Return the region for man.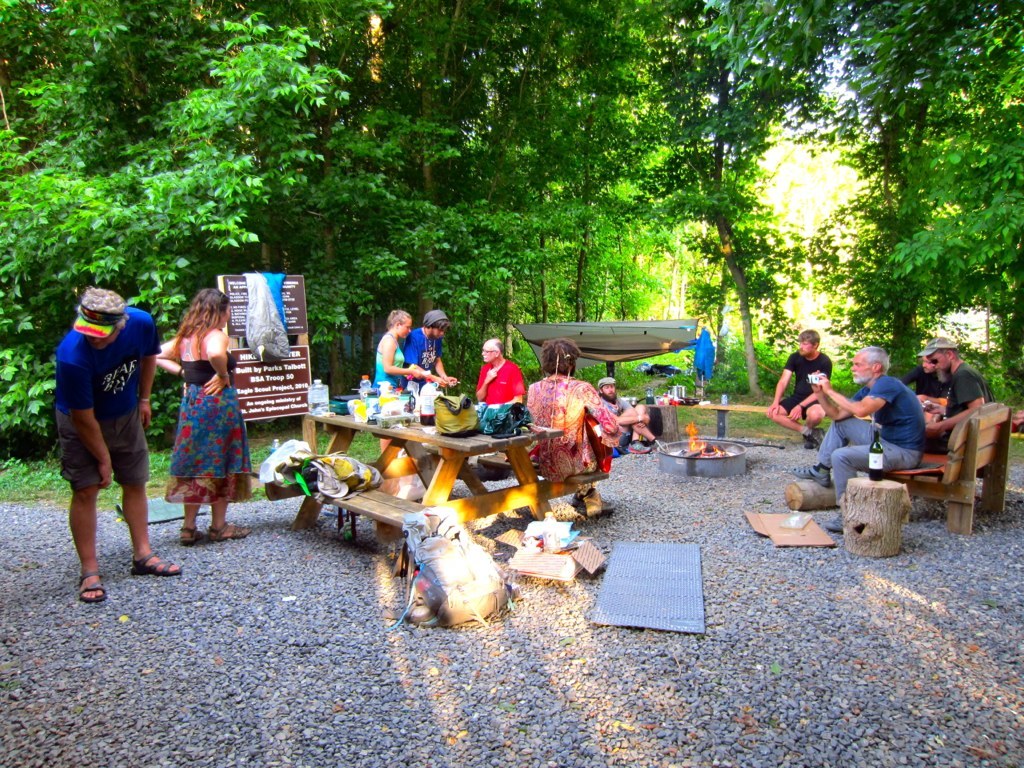
(x1=37, y1=279, x2=155, y2=591).
